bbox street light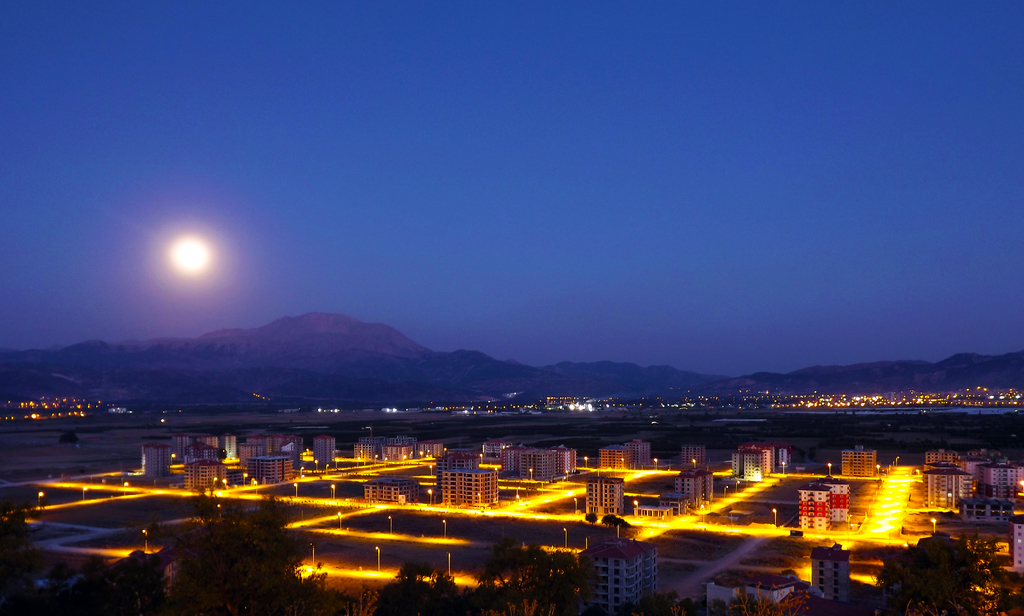
locate(690, 457, 694, 471)
